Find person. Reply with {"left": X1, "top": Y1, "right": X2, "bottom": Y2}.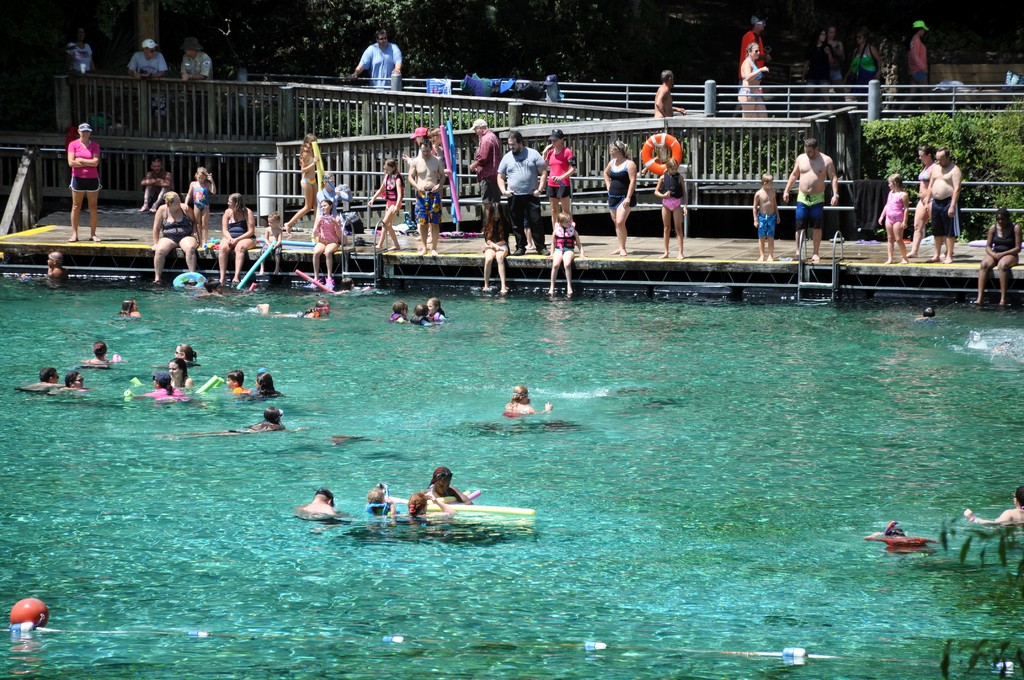
{"left": 497, "top": 125, "right": 554, "bottom": 255}.
